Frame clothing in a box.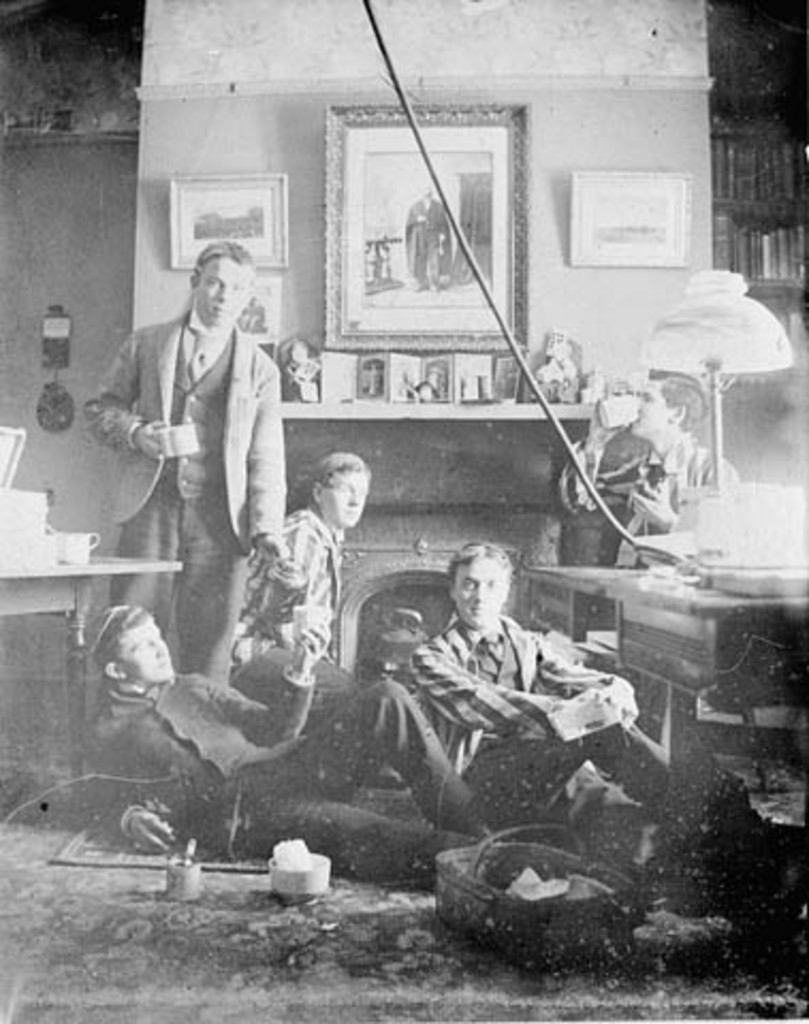
<region>94, 676, 482, 849</region>.
